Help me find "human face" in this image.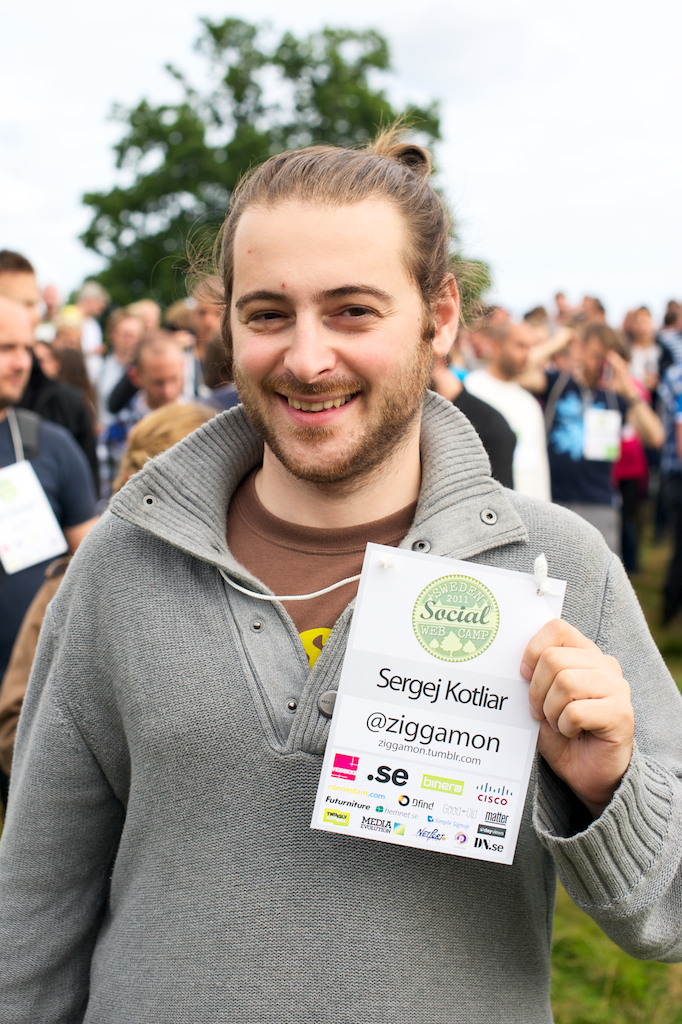
Found it: pyautogui.locateOnScreen(86, 297, 109, 317).
